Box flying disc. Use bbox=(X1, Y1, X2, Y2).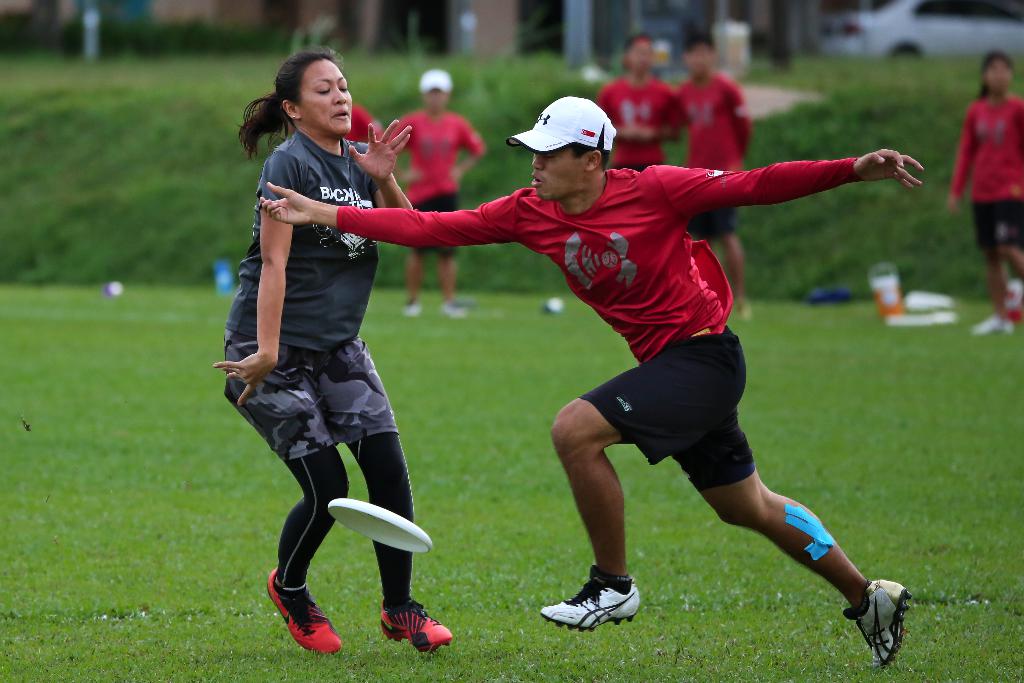
bbox=(328, 499, 433, 554).
